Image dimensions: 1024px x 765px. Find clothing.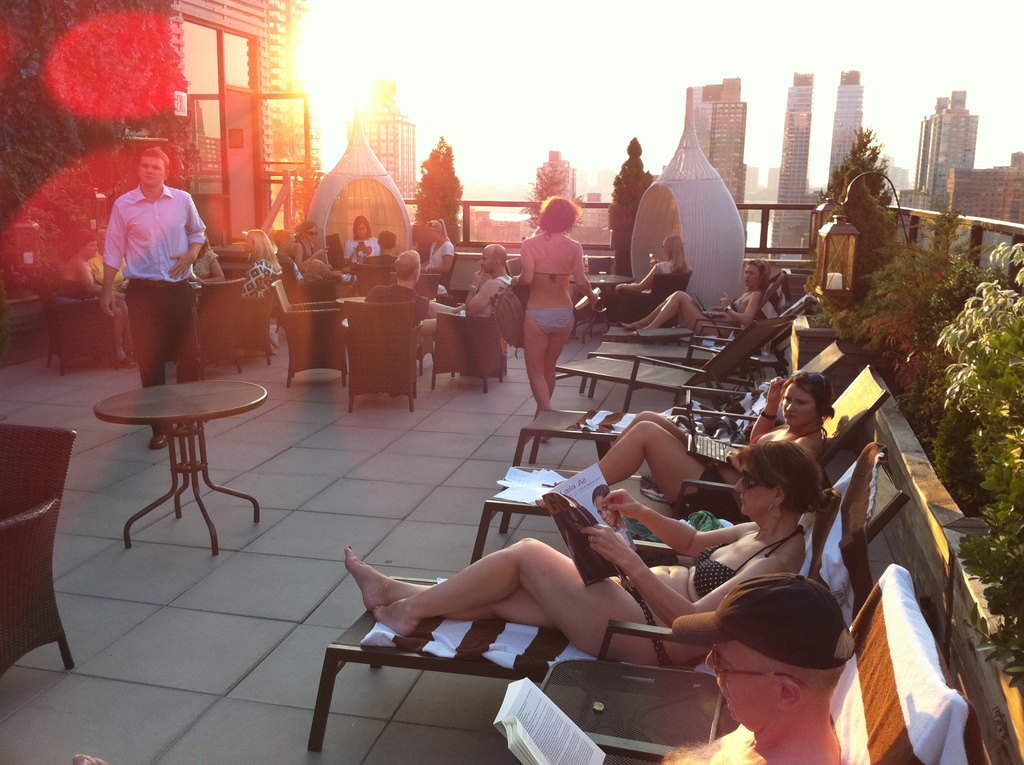
(x1=290, y1=255, x2=303, y2=283).
